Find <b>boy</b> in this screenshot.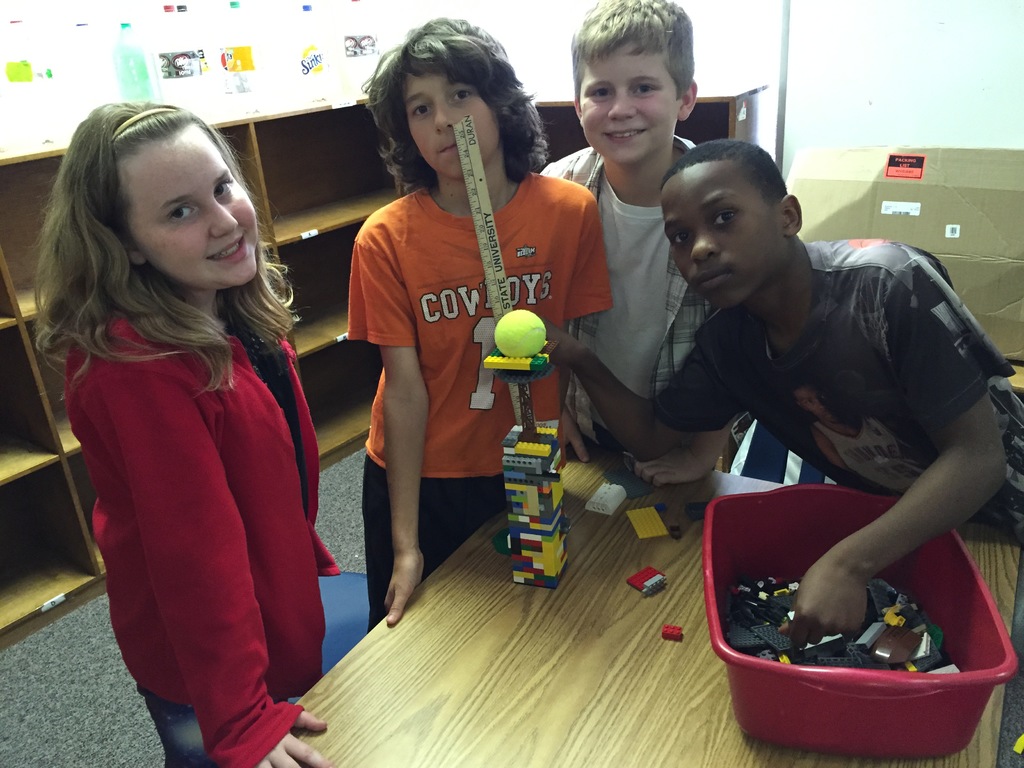
The bounding box for <b>boy</b> is (x1=543, y1=140, x2=1023, y2=646).
